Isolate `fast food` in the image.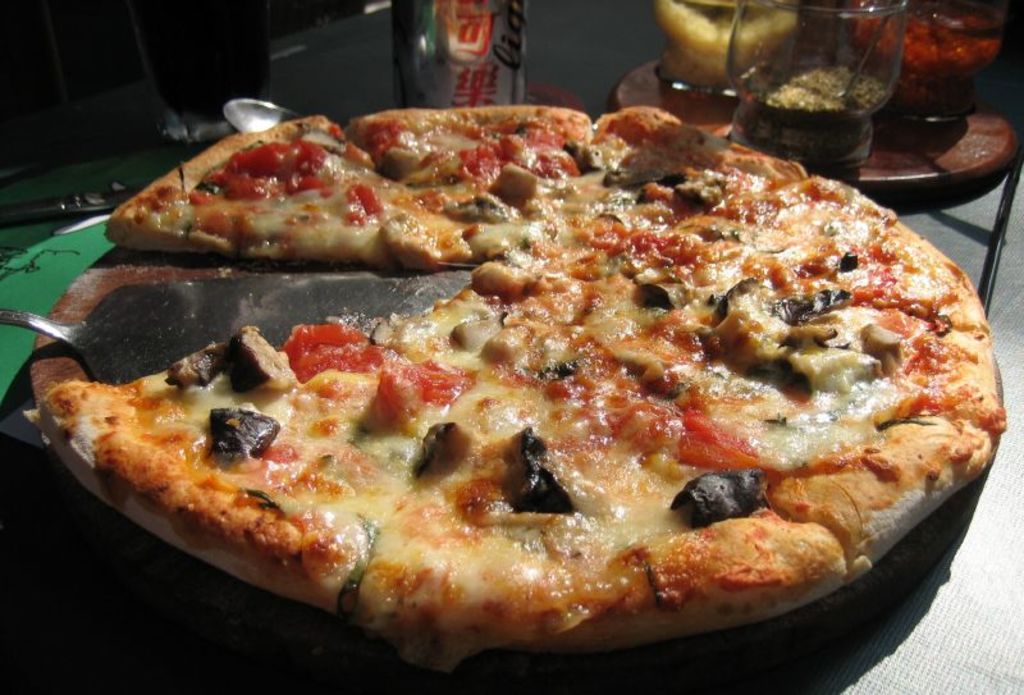
Isolated region: <region>347, 308, 852, 663</region>.
